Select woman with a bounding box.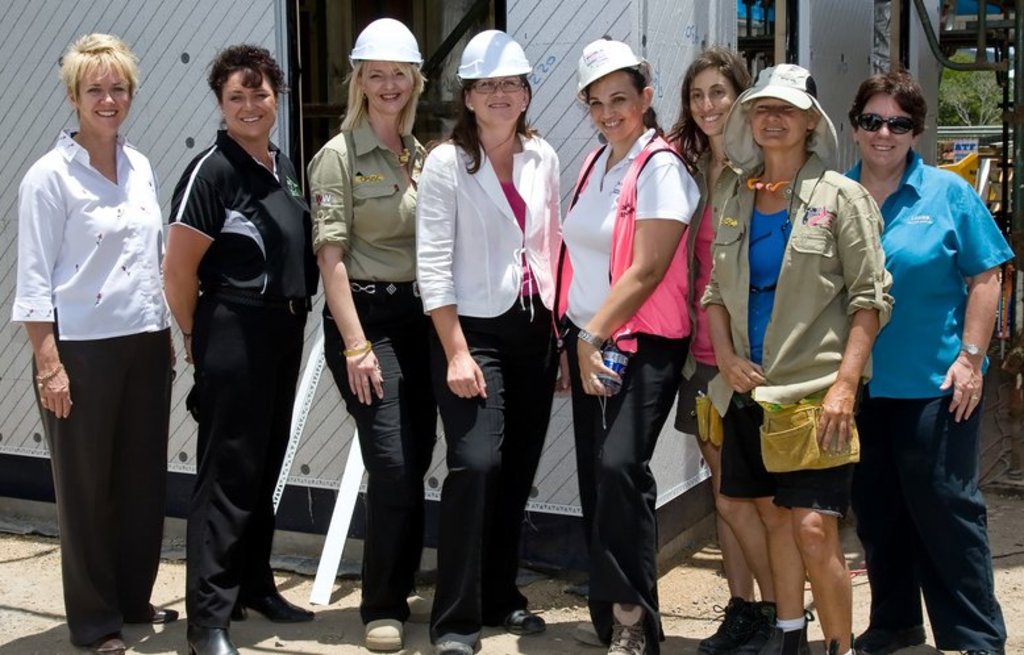
416/28/562/654.
